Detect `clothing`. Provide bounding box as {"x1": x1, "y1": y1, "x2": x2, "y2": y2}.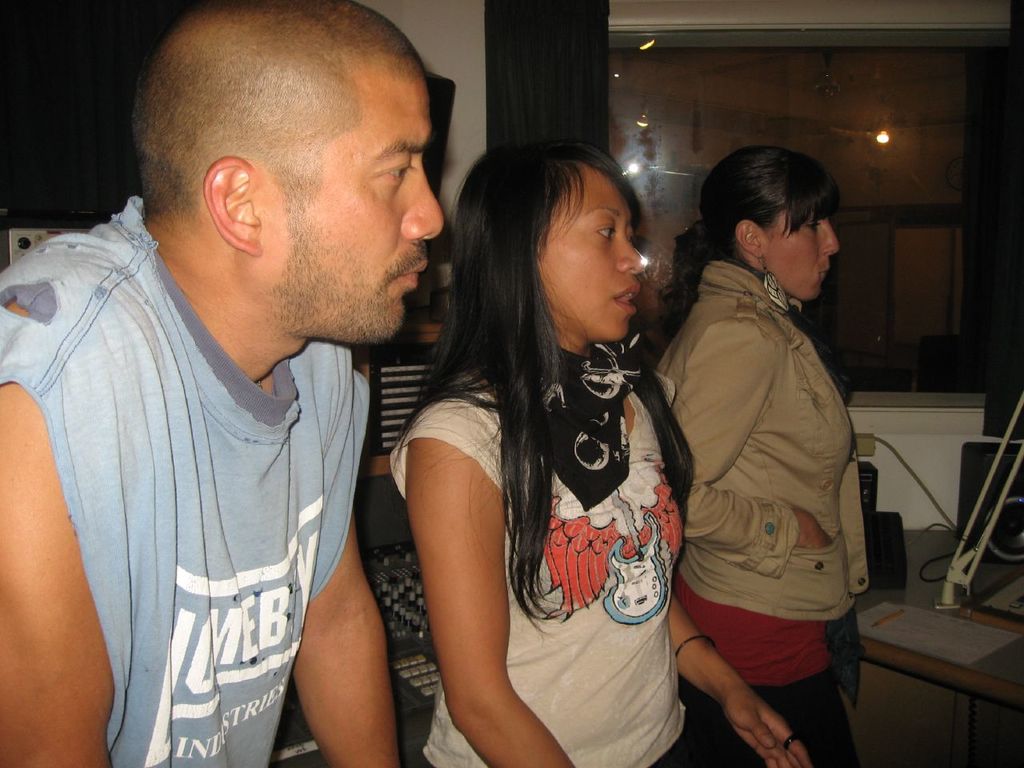
{"x1": 658, "y1": 255, "x2": 873, "y2": 767}.
